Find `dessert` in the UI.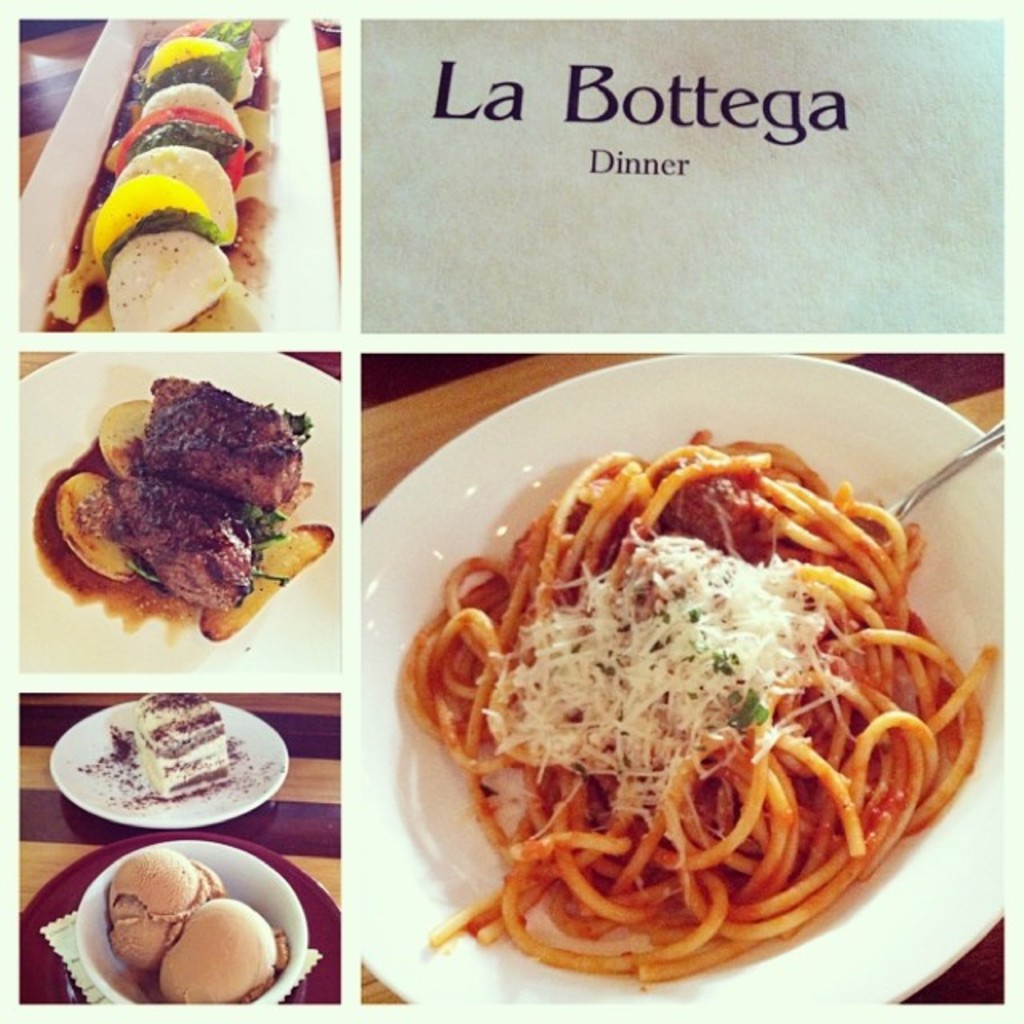
UI element at region(110, 693, 237, 794).
